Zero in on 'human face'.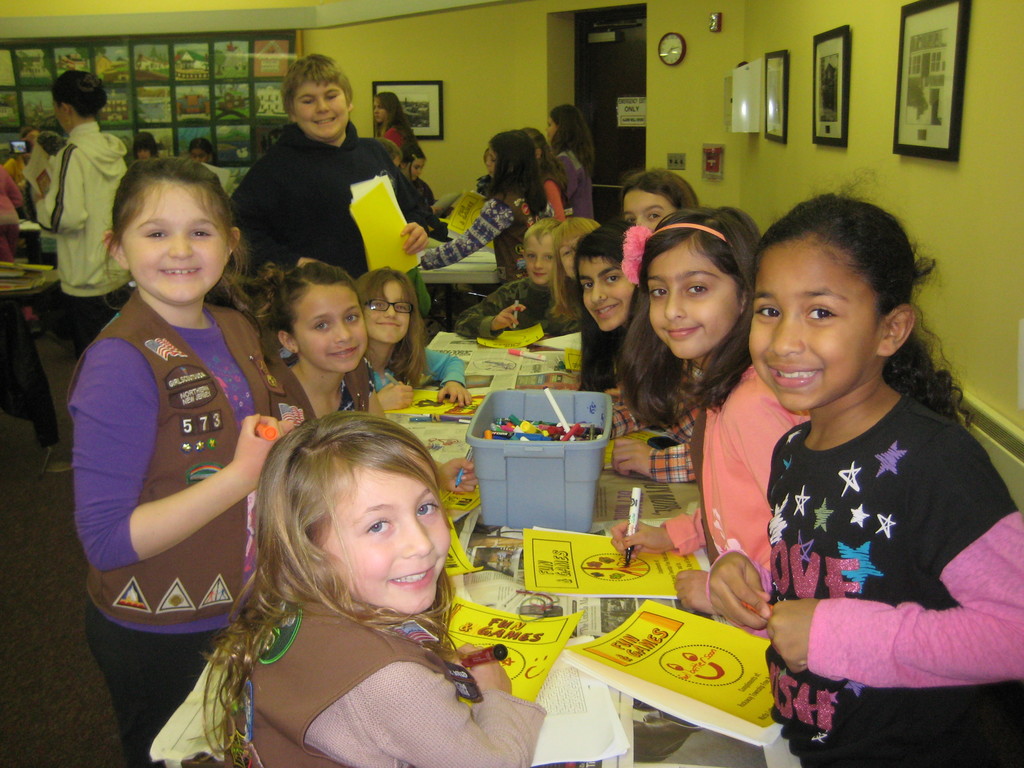
Zeroed in: left=746, top=229, right=878, bottom=412.
